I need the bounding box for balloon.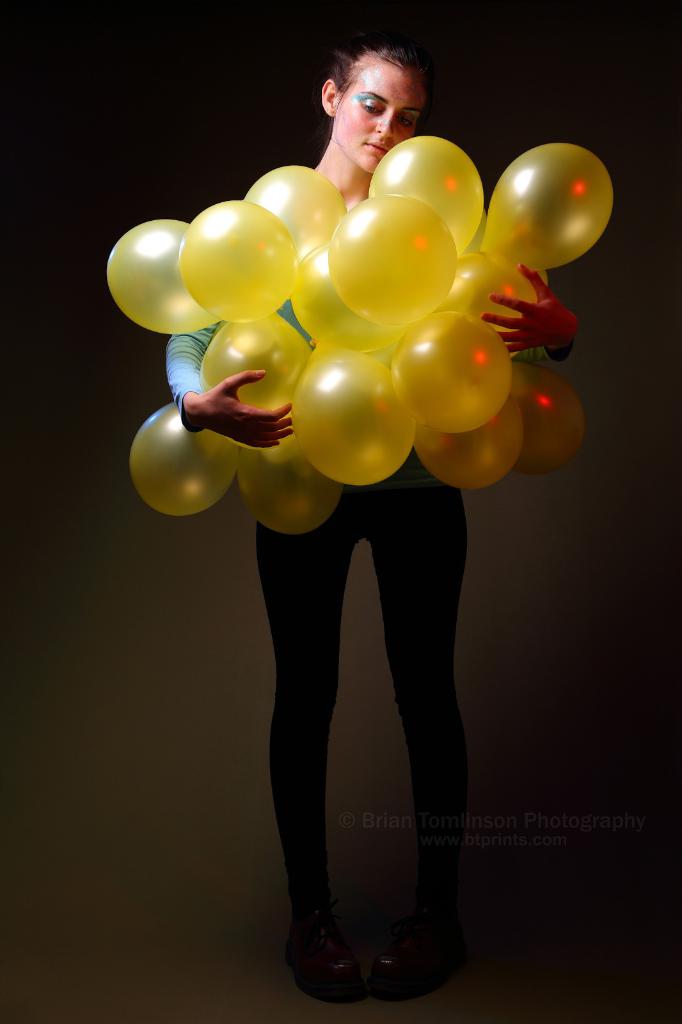
Here it is: <box>505,352,580,479</box>.
